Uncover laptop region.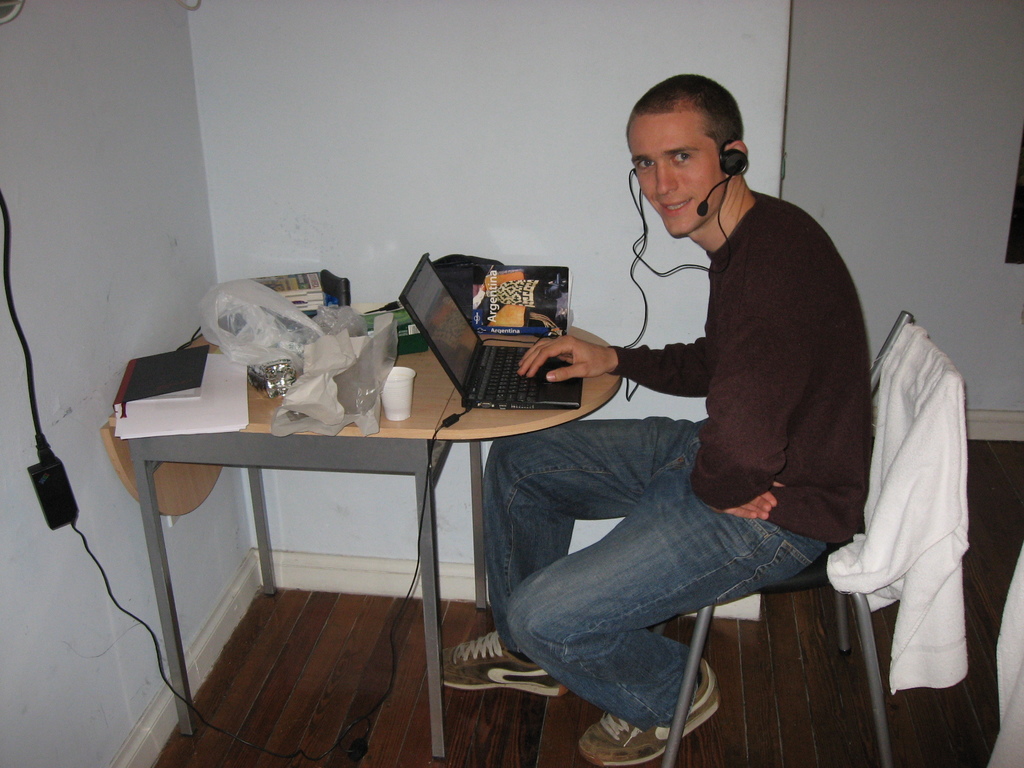
Uncovered: (405,254,581,445).
